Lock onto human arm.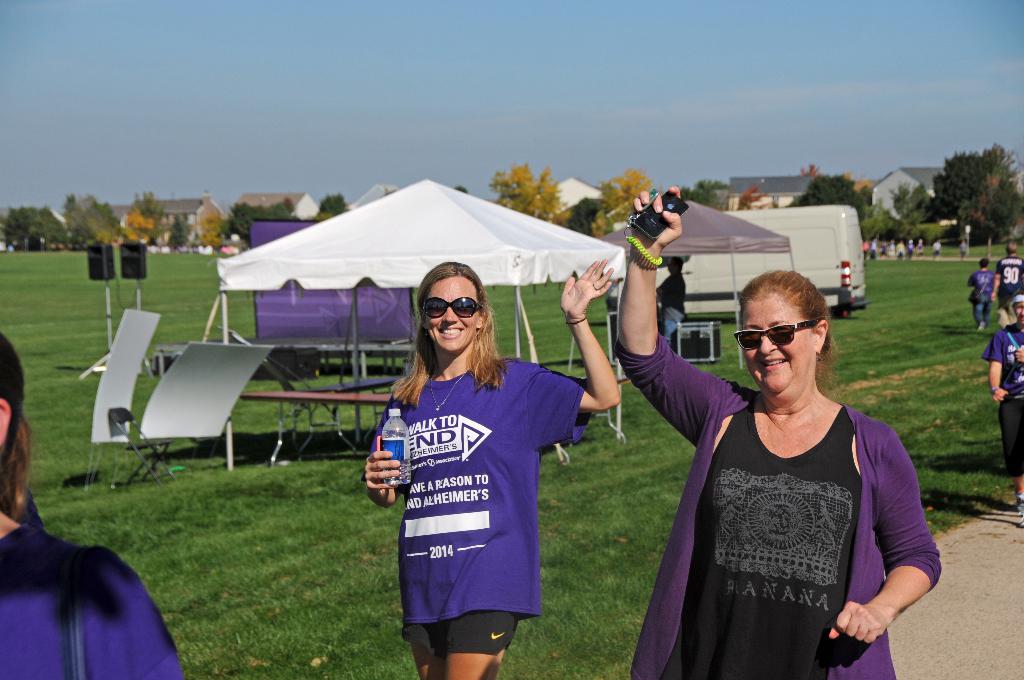
Locked: detection(824, 429, 942, 648).
